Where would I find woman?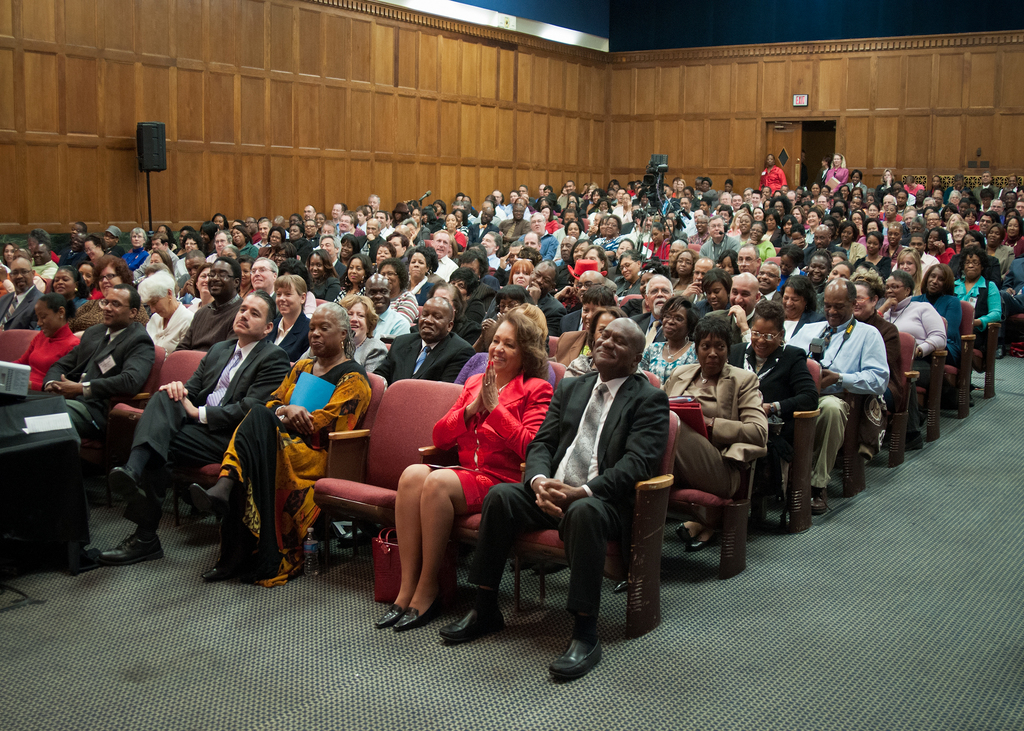
At locate(776, 213, 797, 245).
